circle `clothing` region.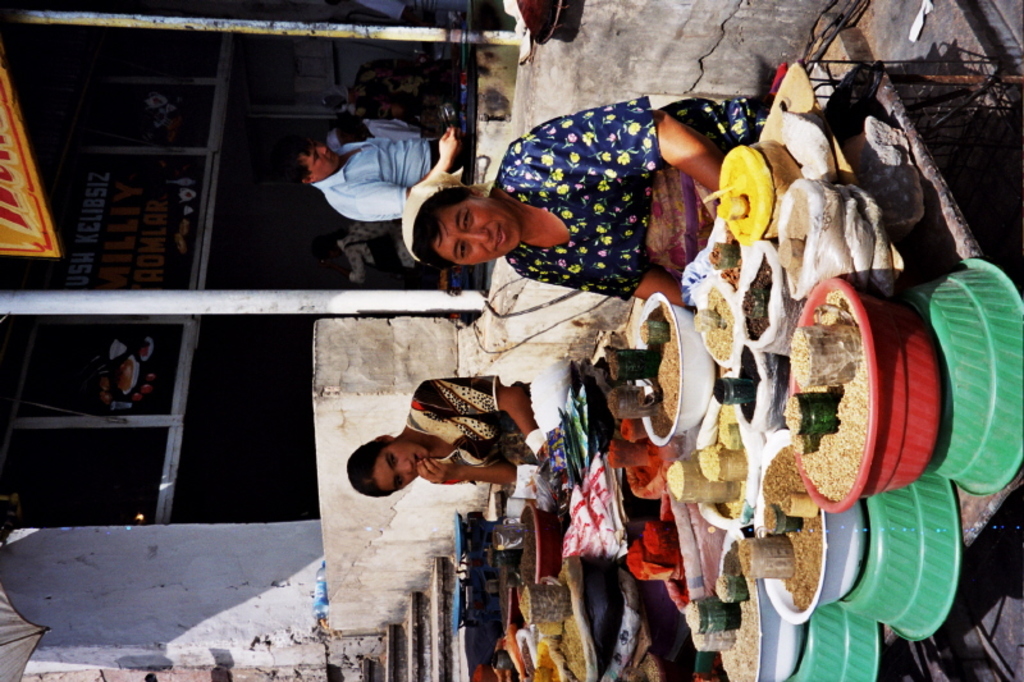
Region: select_region(458, 93, 772, 325).
